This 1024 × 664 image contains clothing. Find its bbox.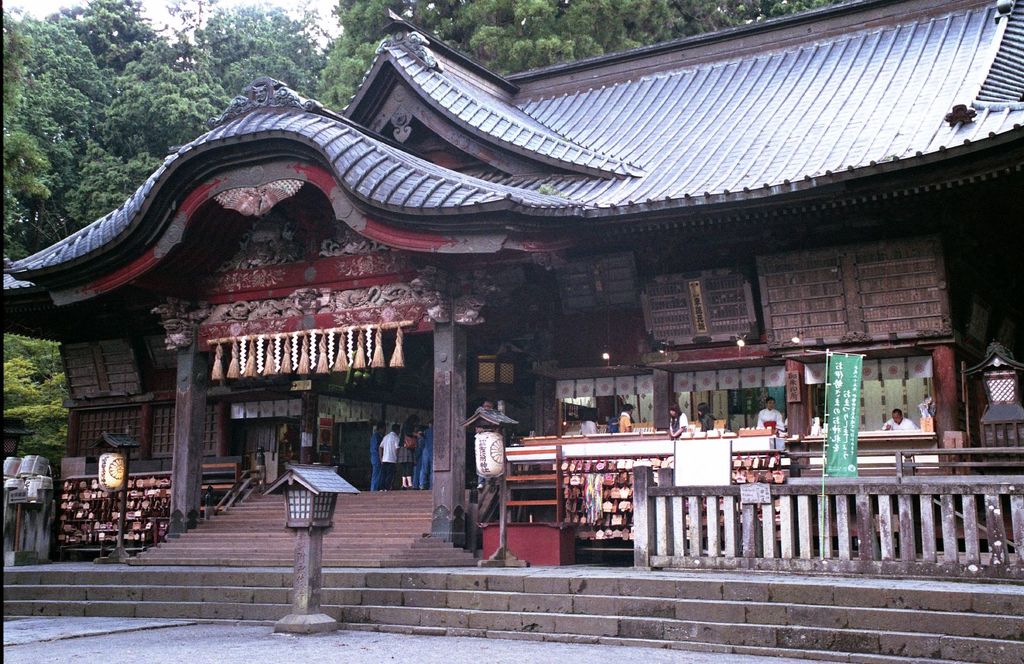
Rect(887, 420, 919, 430).
